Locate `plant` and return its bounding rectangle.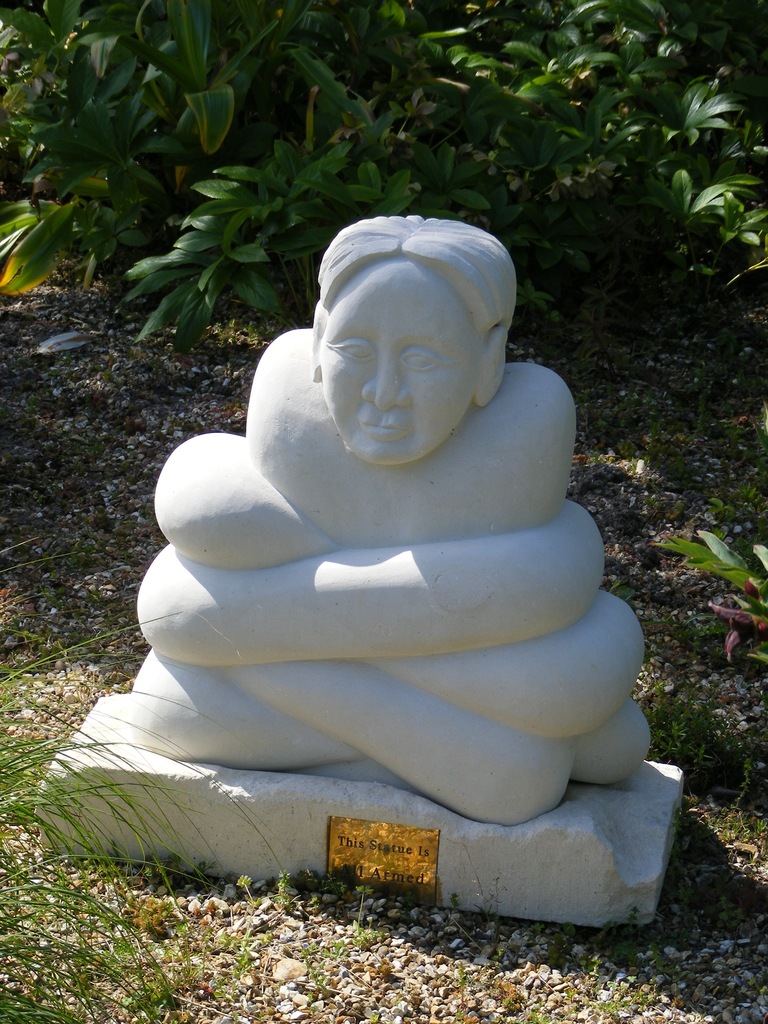
region(0, 0, 767, 352).
